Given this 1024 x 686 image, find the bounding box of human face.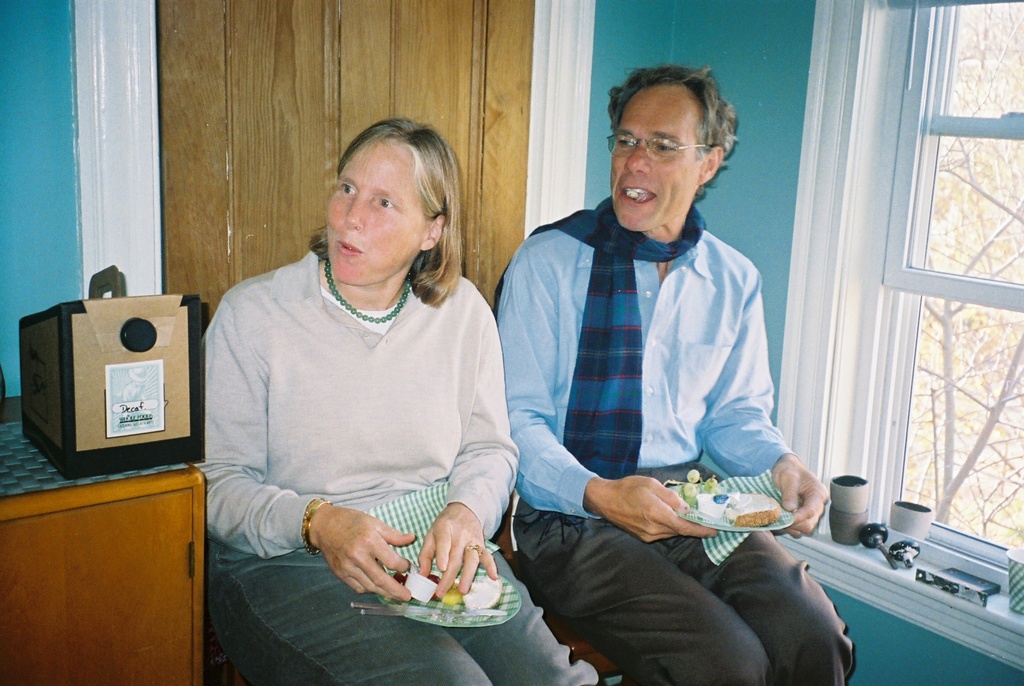
crop(327, 142, 422, 291).
